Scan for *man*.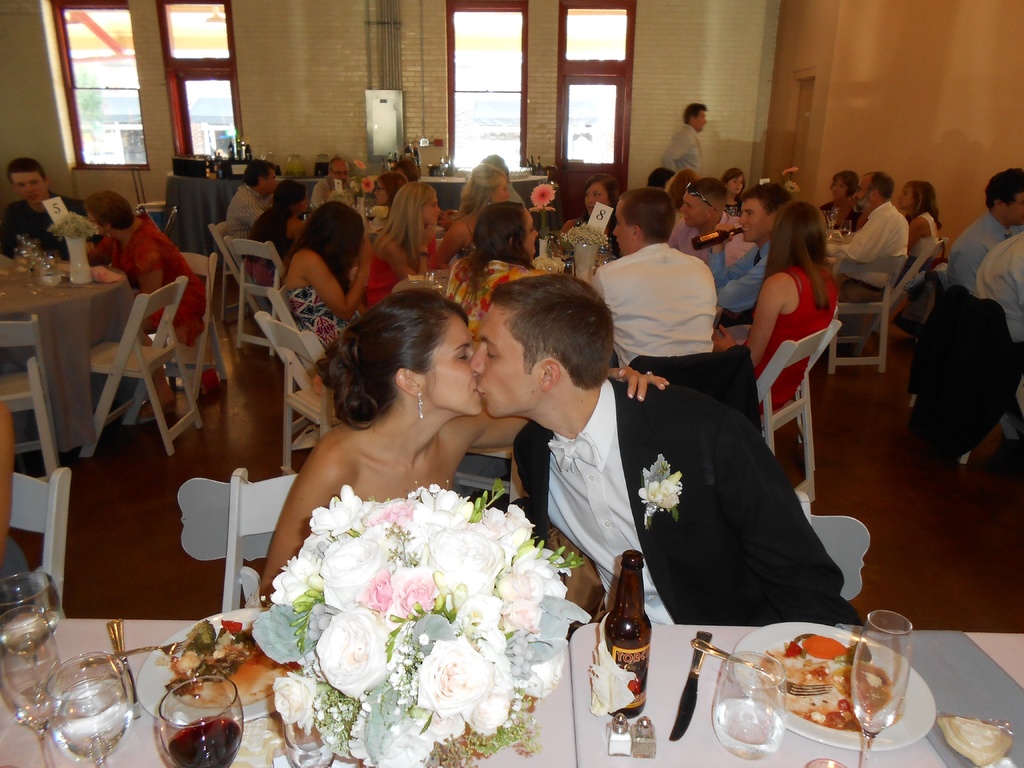
Scan result: 465/276/868/626.
